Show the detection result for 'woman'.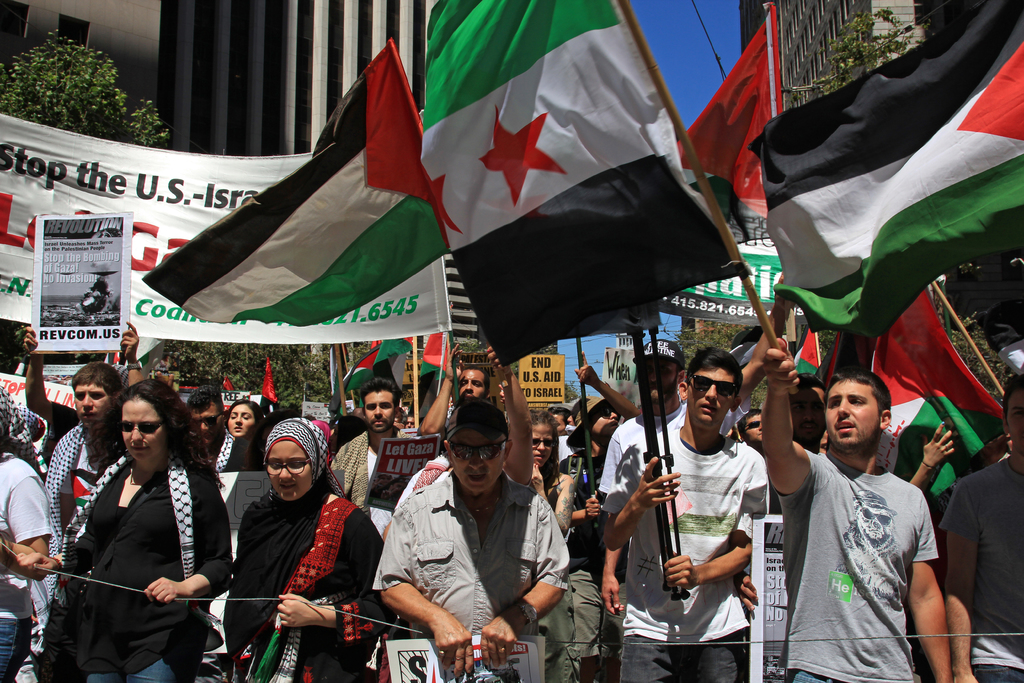
bbox=[214, 393, 266, 472].
